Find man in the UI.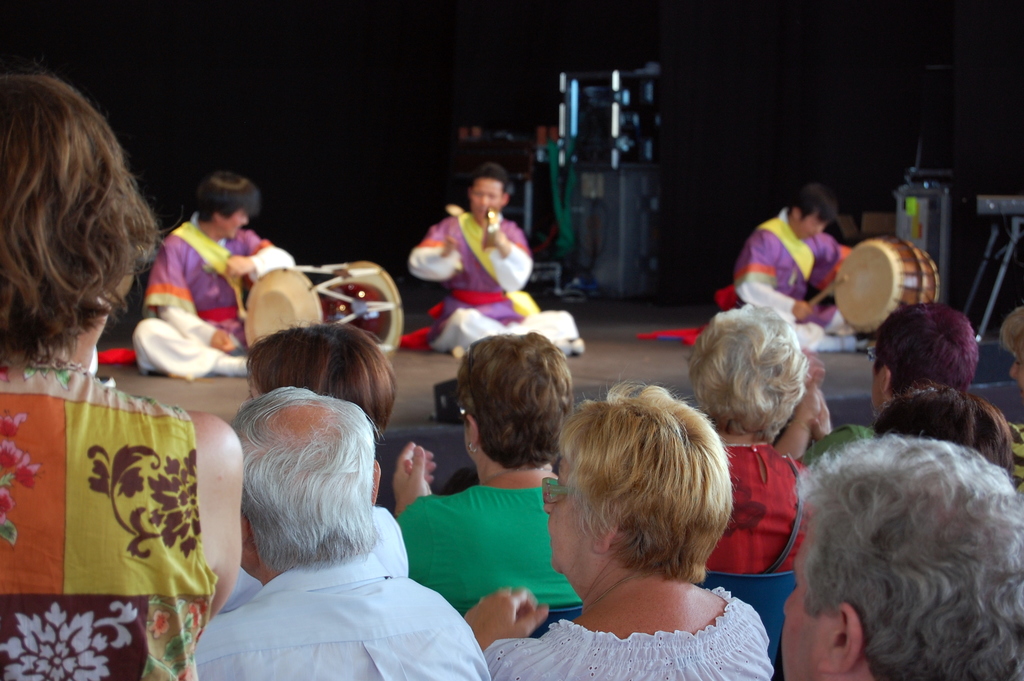
UI element at x1=410 y1=163 x2=586 y2=355.
